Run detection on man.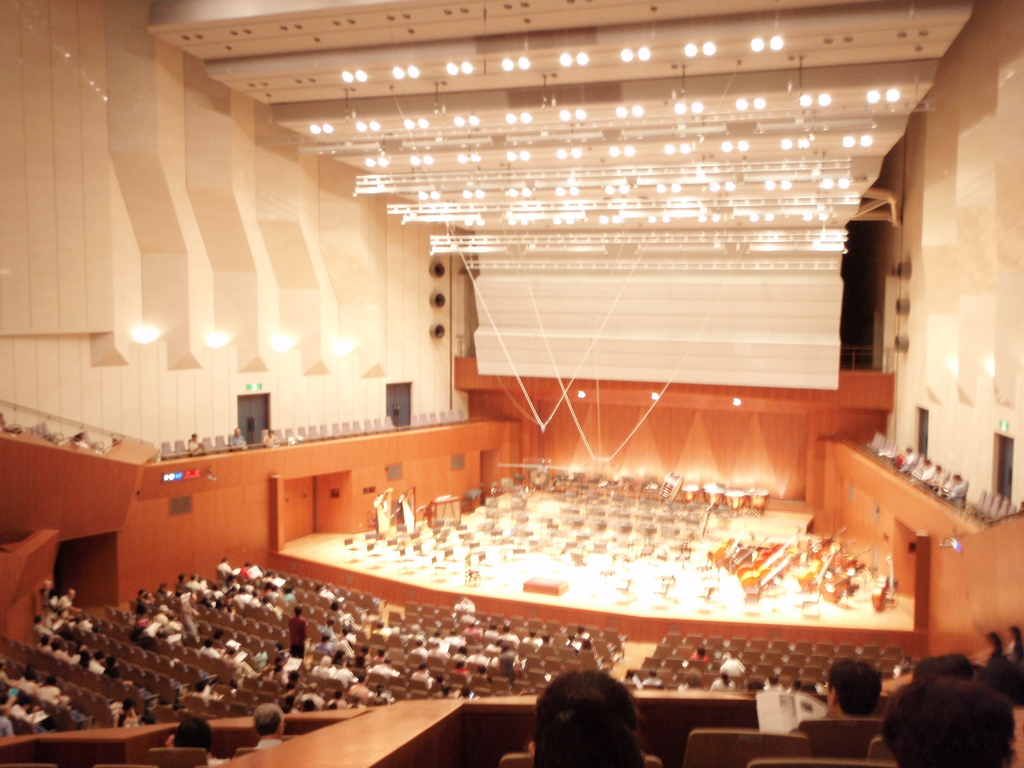
Result: Rect(903, 448, 922, 472).
